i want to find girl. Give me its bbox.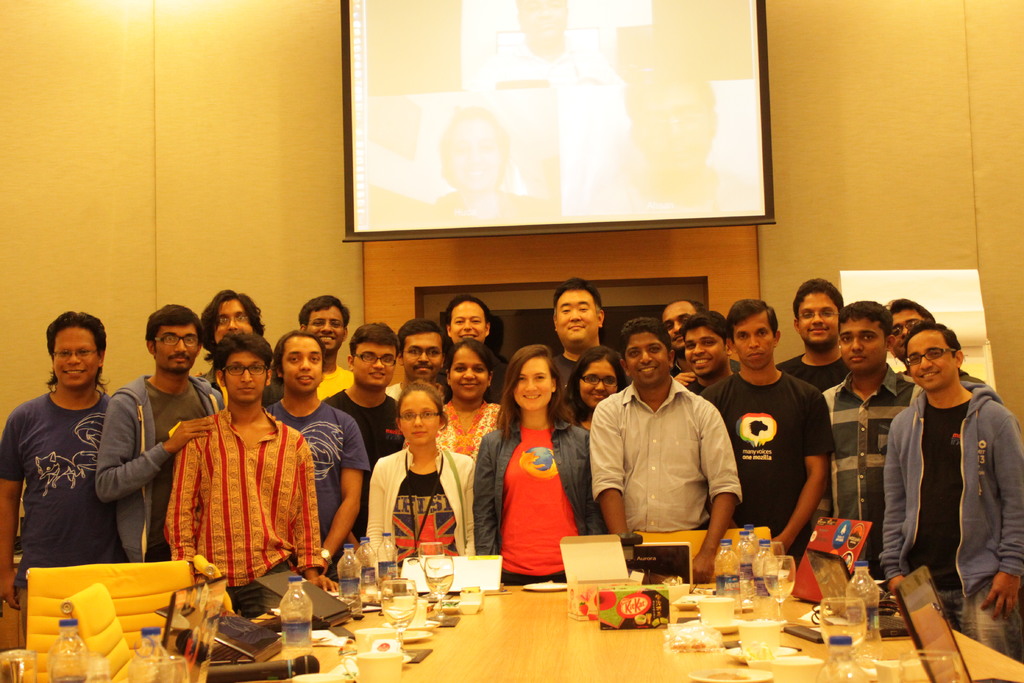
BBox(366, 379, 477, 577).
